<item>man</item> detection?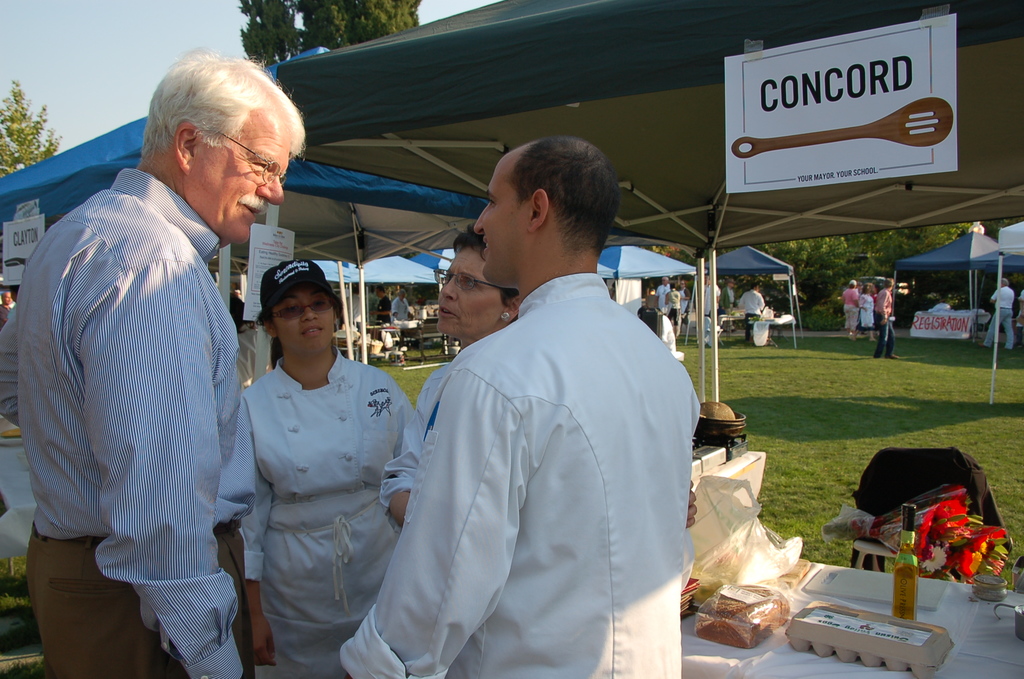
region(702, 274, 710, 318)
